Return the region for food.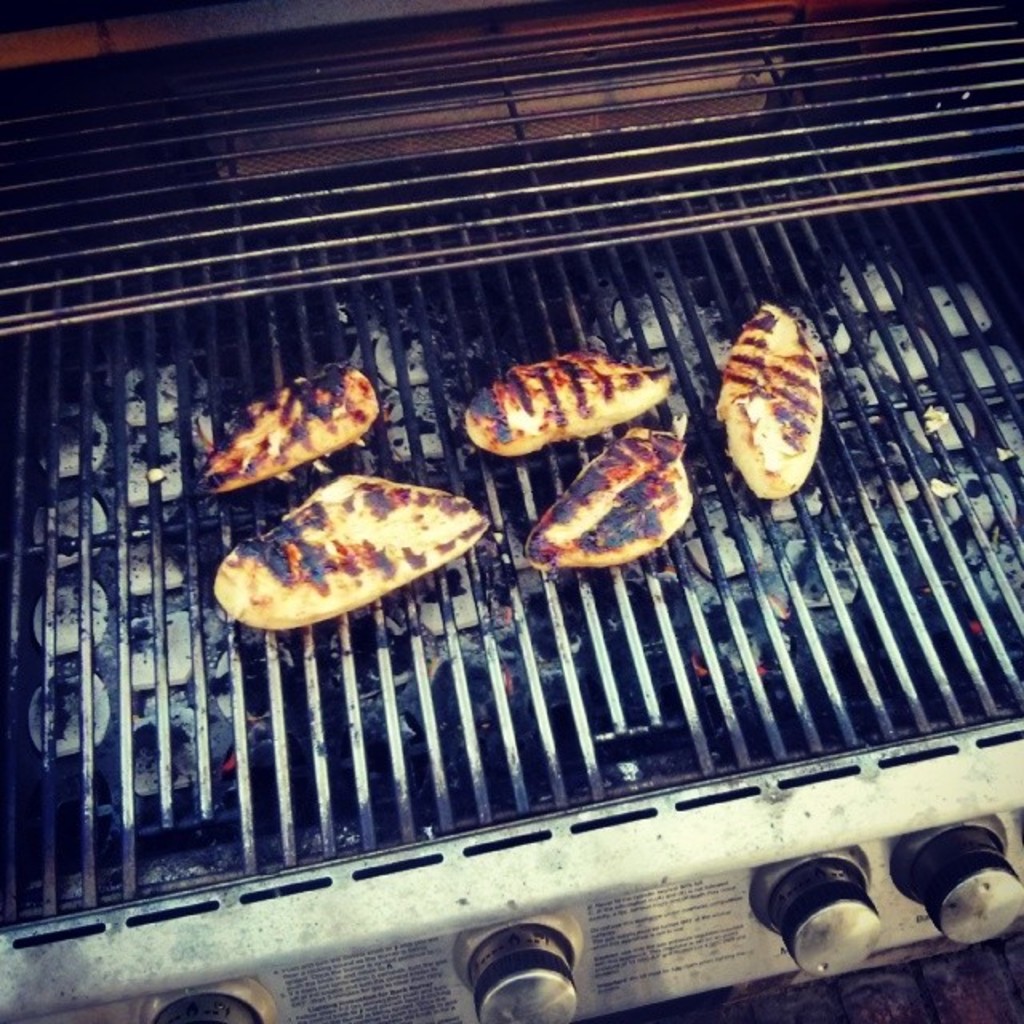
box(243, 480, 515, 629).
